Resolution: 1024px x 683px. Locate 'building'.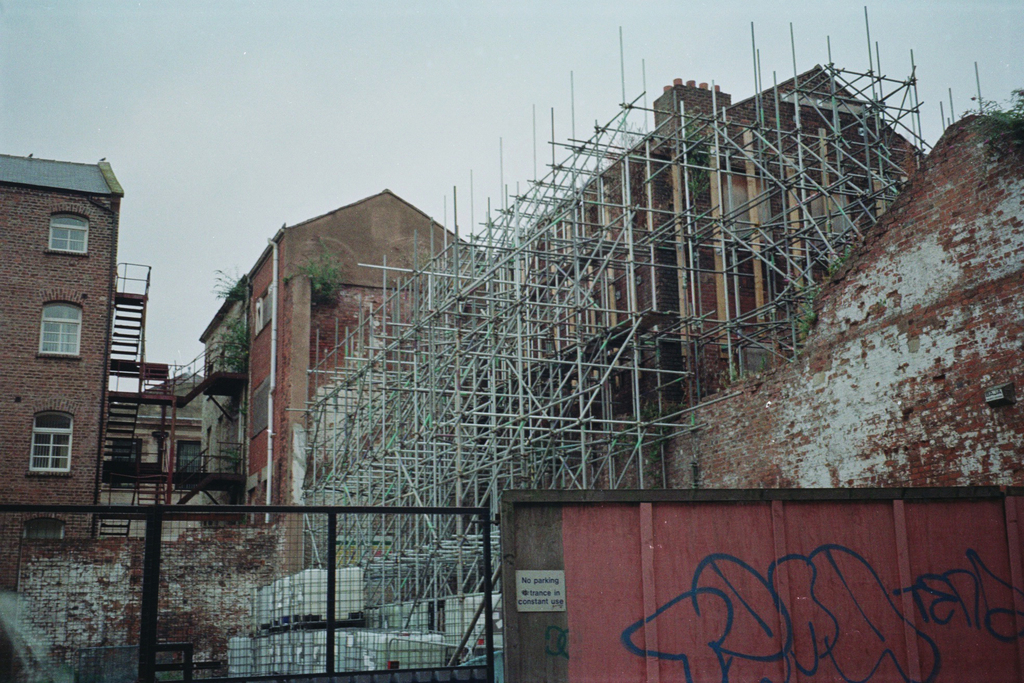
locate(487, 57, 923, 415).
